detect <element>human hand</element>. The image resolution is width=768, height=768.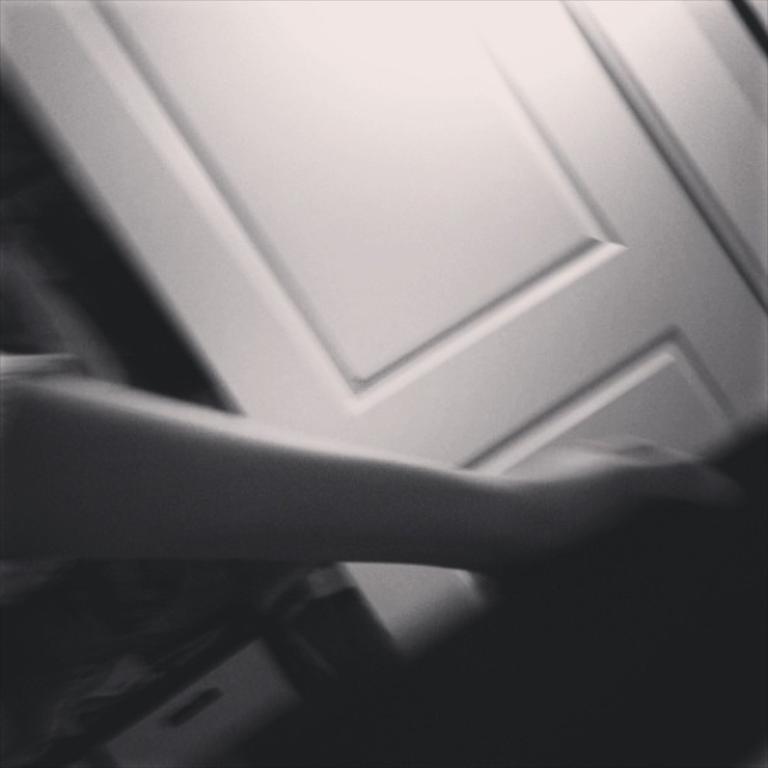
crop(458, 434, 747, 611).
